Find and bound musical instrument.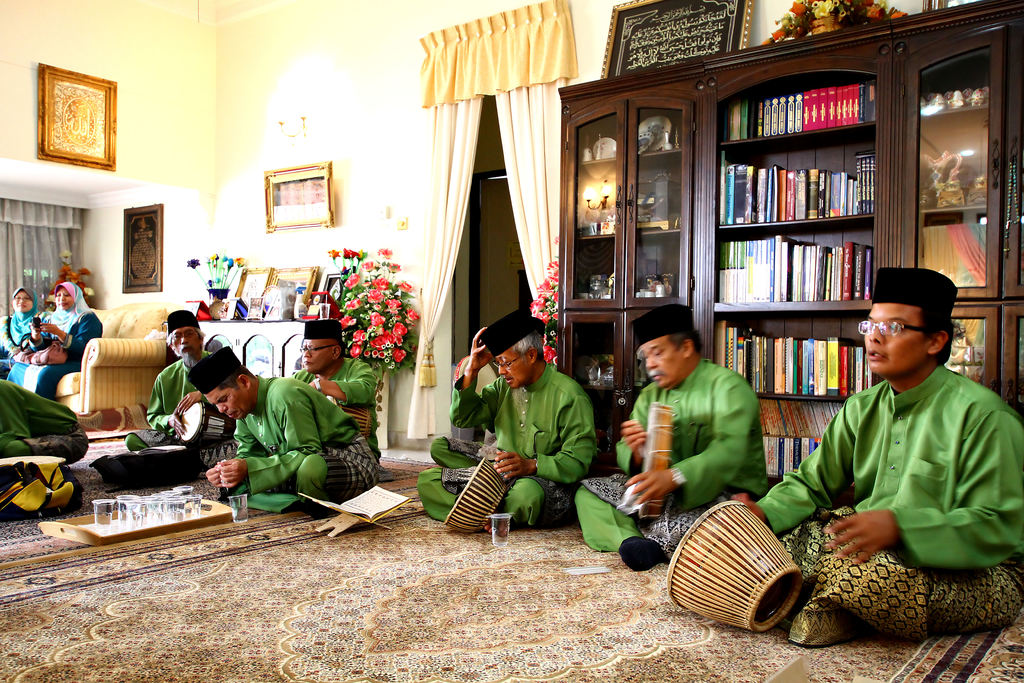
Bound: <bbox>330, 399, 372, 446</bbox>.
